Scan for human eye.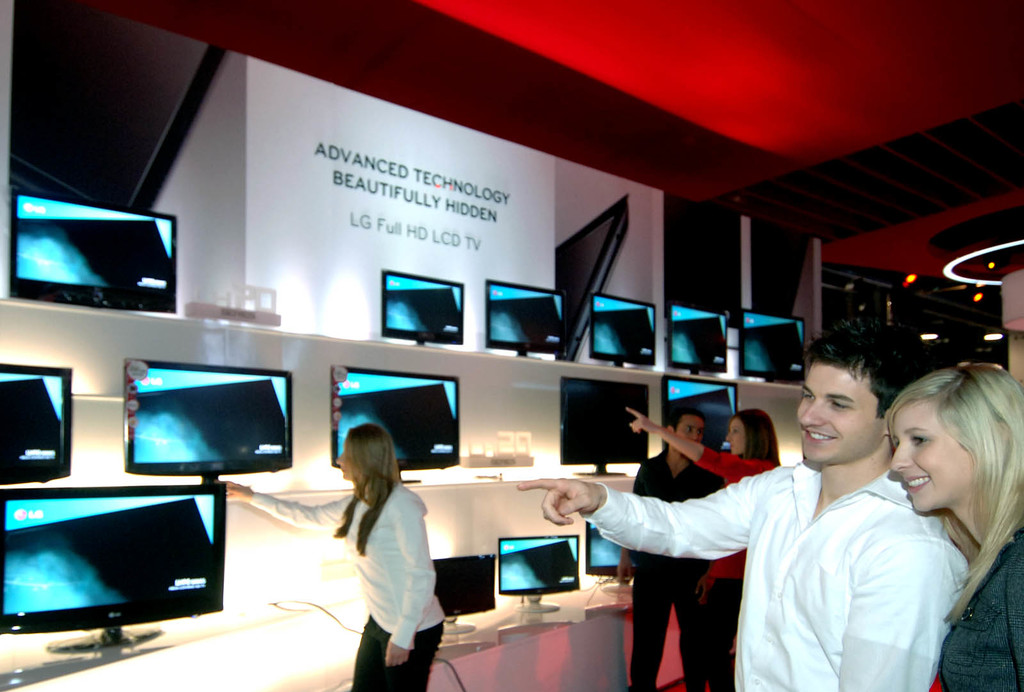
Scan result: {"left": 797, "top": 391, "right": 815, "bottom": 403}.
